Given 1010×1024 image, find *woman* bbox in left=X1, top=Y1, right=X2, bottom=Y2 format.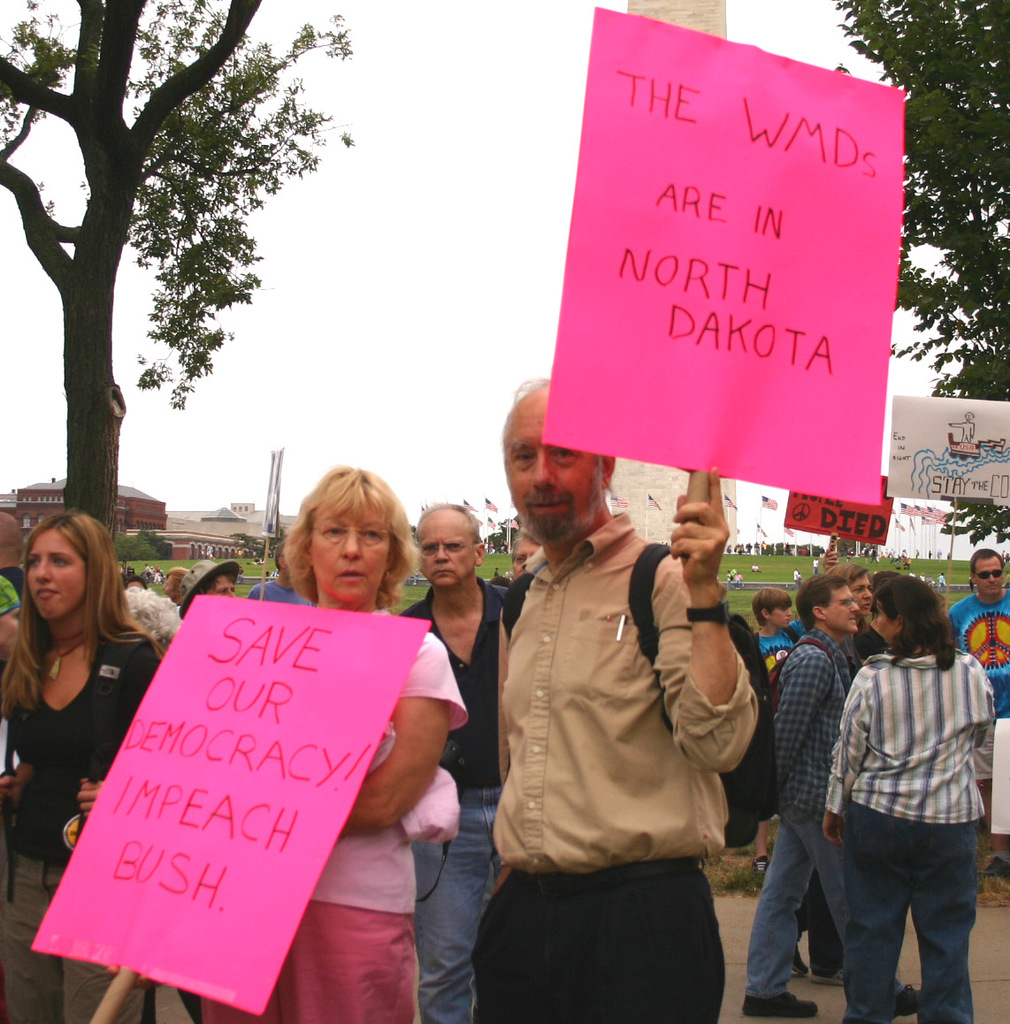
left=142, top=565, right=164, bottom=586.
